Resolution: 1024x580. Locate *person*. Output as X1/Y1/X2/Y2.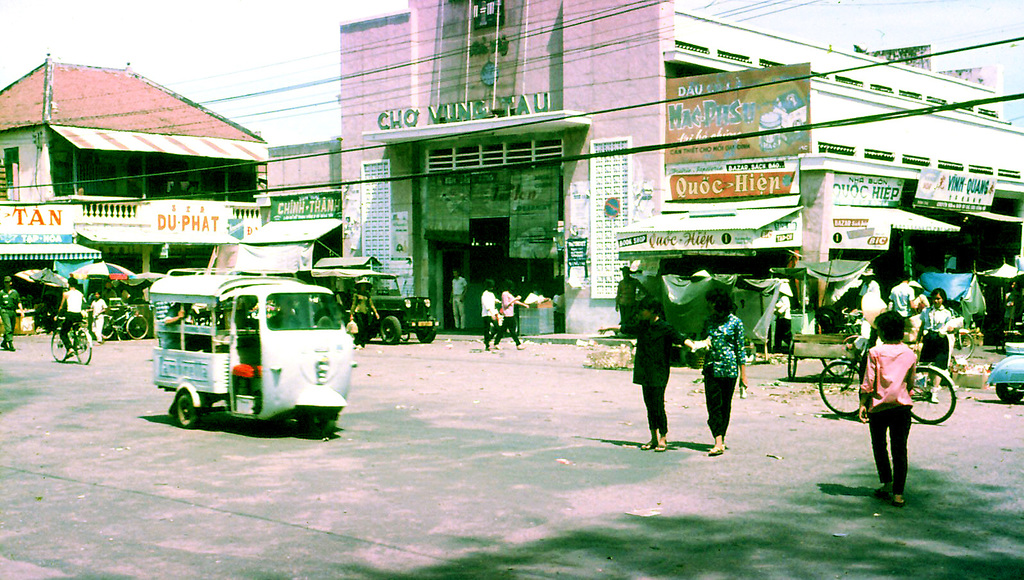
50/277/89/357.
